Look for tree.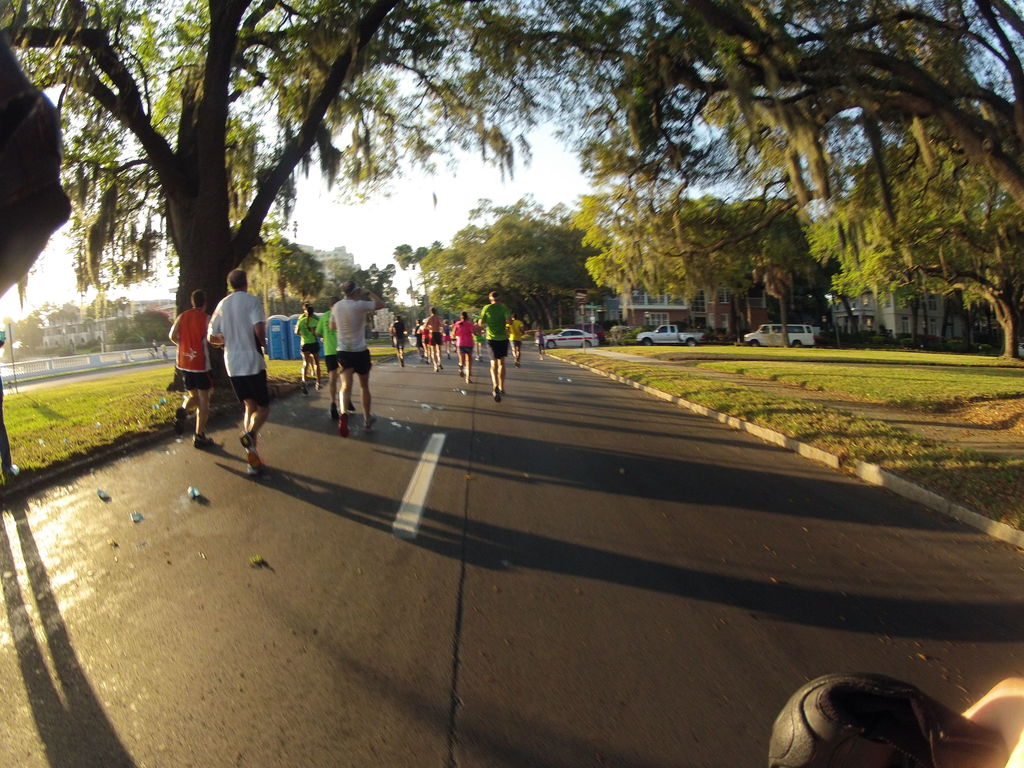
Found: {"left": 0, "top": 0, "right": 546, "bottom": 393}.
